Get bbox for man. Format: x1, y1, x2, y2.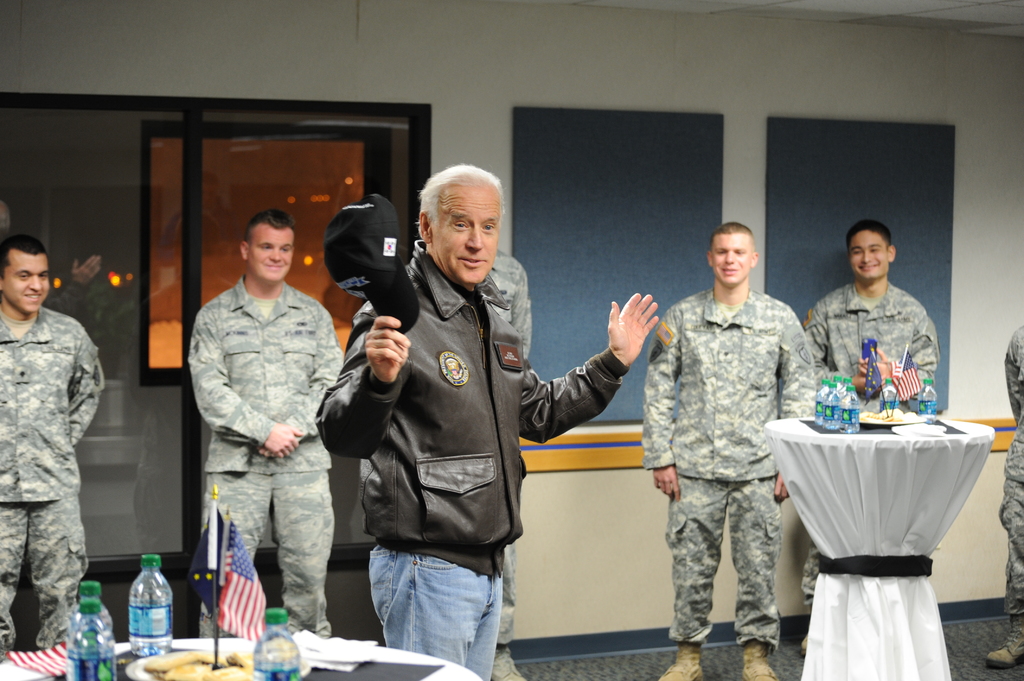
801, 218, 942, 646.
